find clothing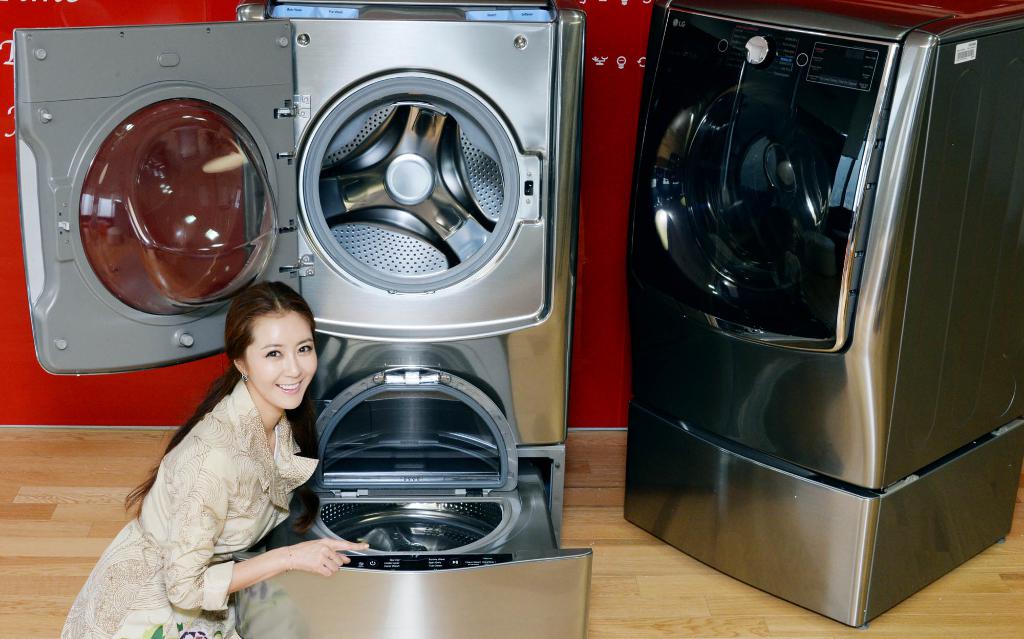
78 337 330 626
